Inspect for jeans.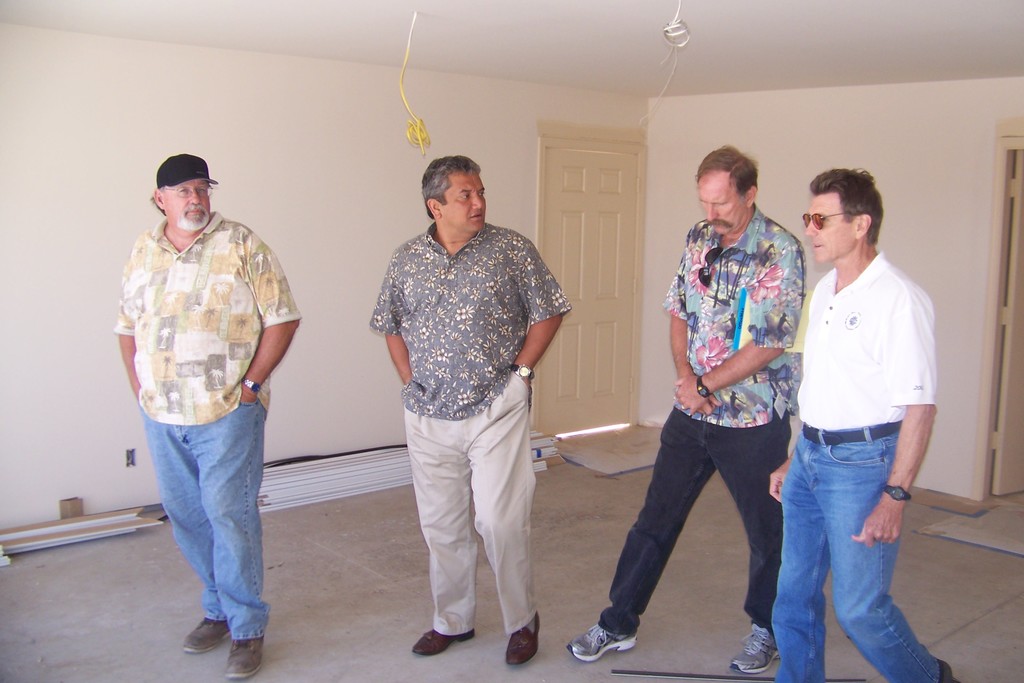
Inspection: locate(147, 403, 266, 662).
